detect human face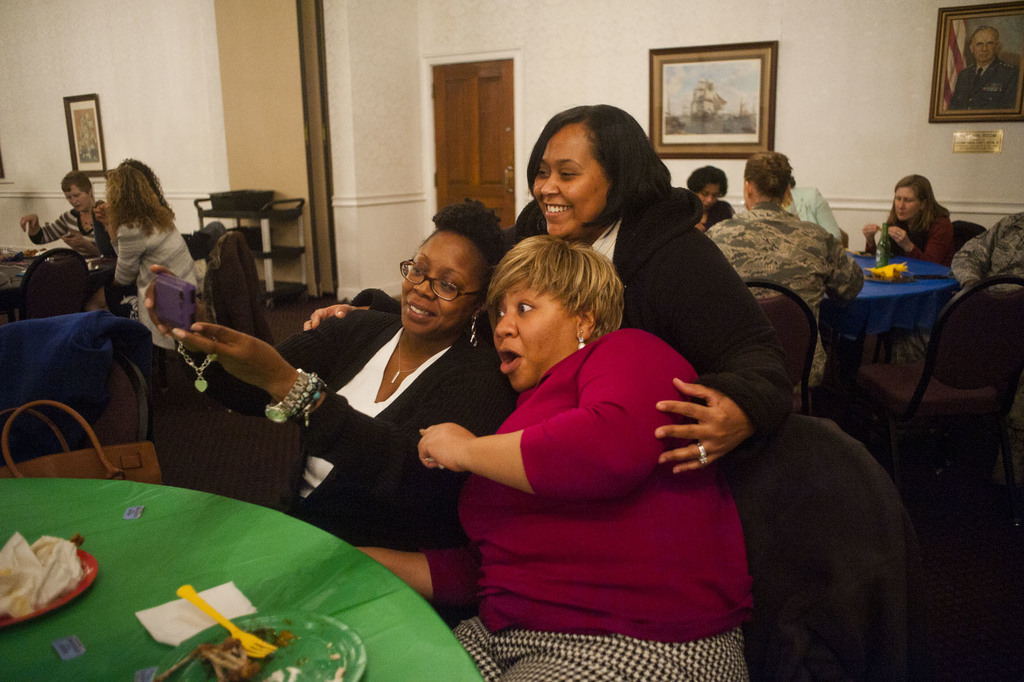
(701, 176, 725, 198)
